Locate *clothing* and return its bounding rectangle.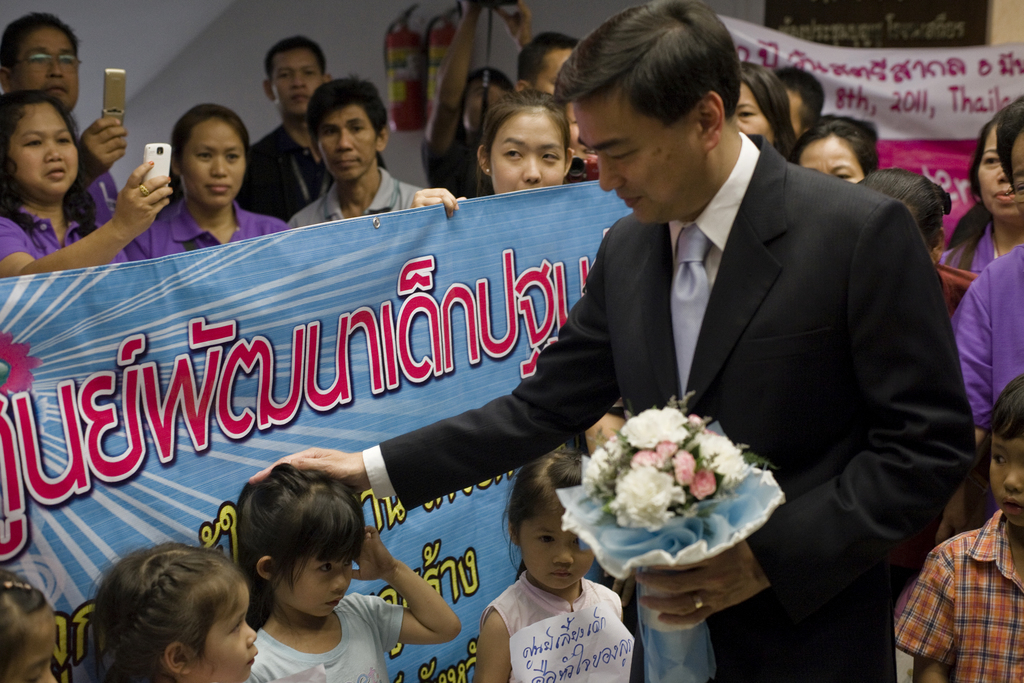
box(934, 223, 997, 282).
